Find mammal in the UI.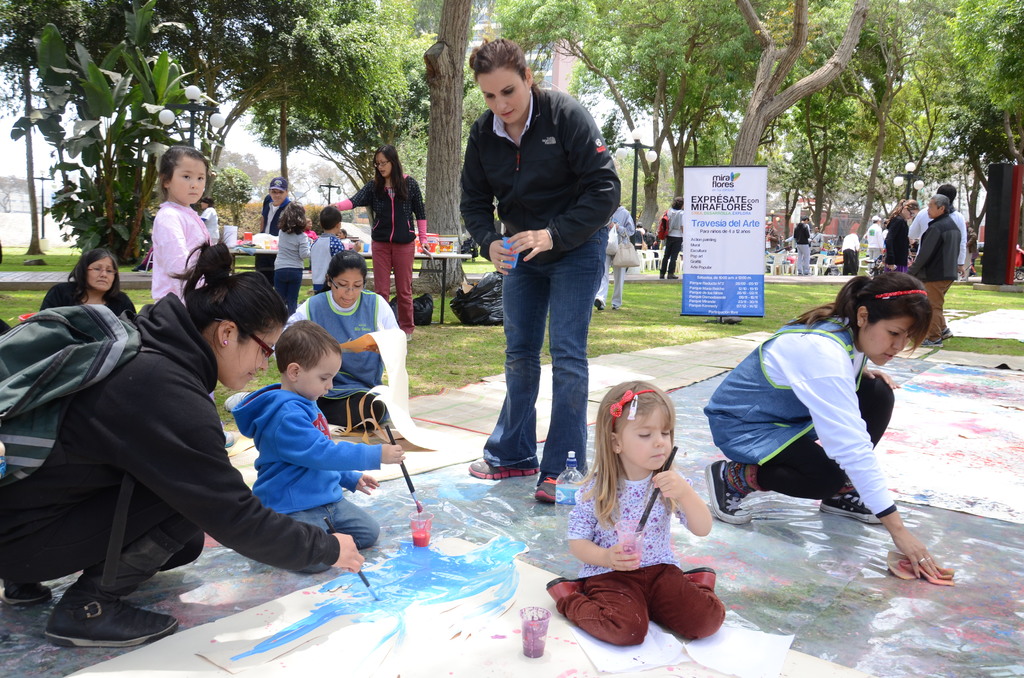
UI element at 881/198/918/275.
